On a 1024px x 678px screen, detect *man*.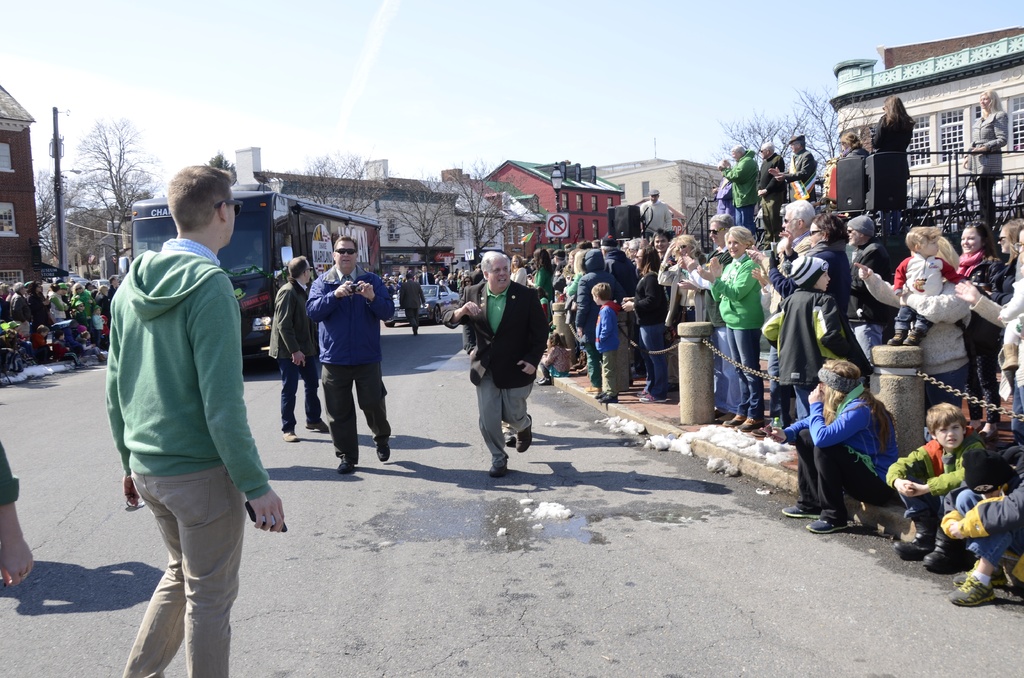
x1=1 y1=445 x2=36 y2=585.
